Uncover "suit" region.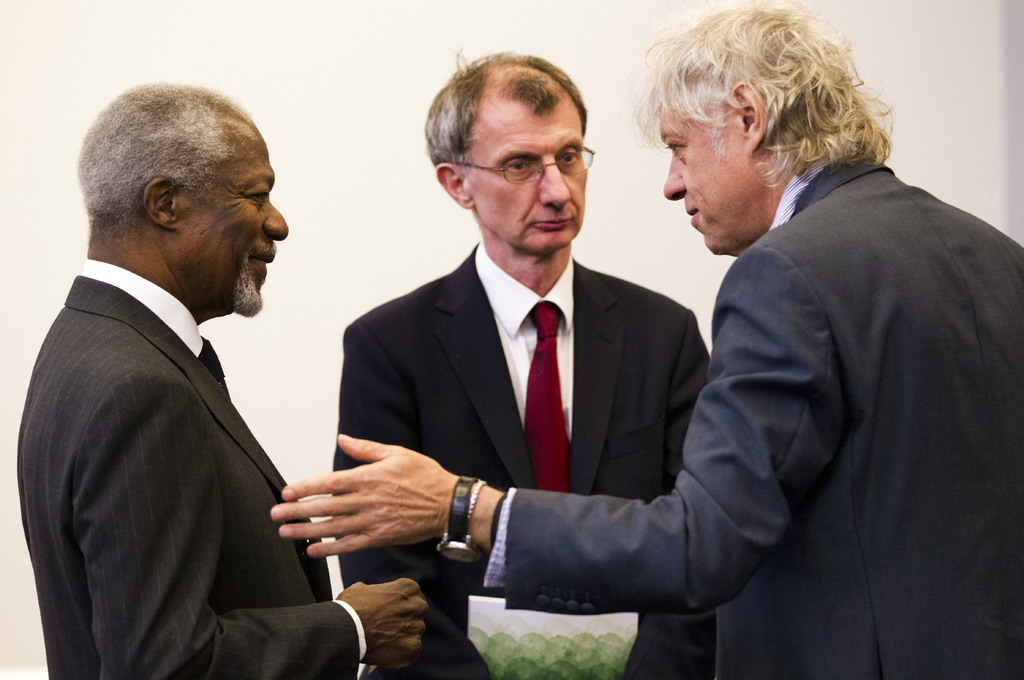
Uncovered: BBox(481, 150, 1023, 679).
